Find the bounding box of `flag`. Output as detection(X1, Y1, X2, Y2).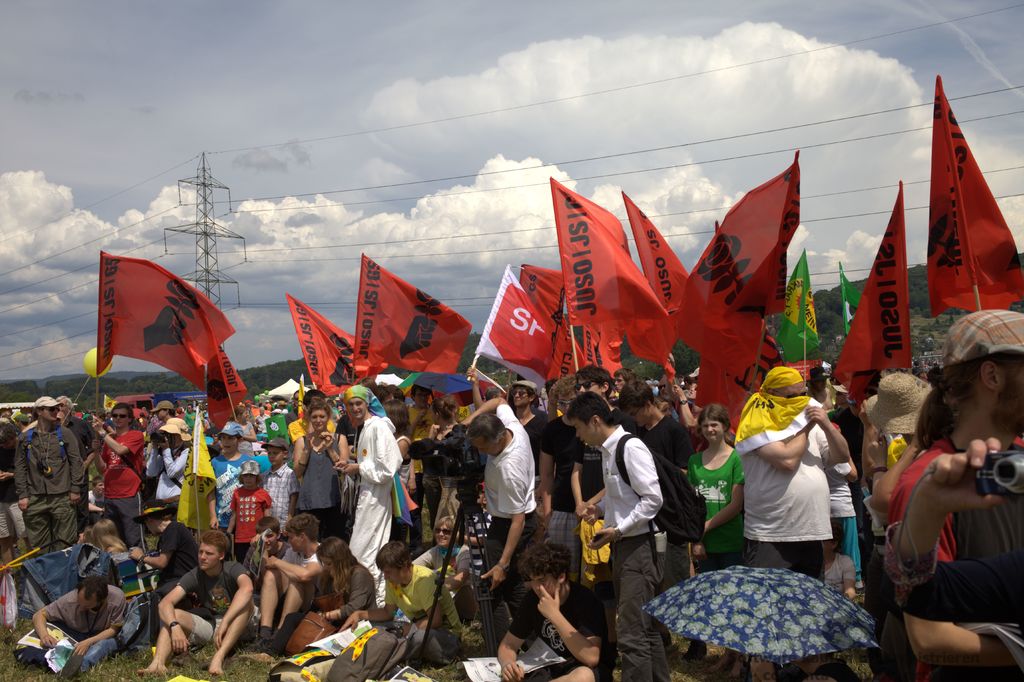
detection(658, 359, 677, 386).
